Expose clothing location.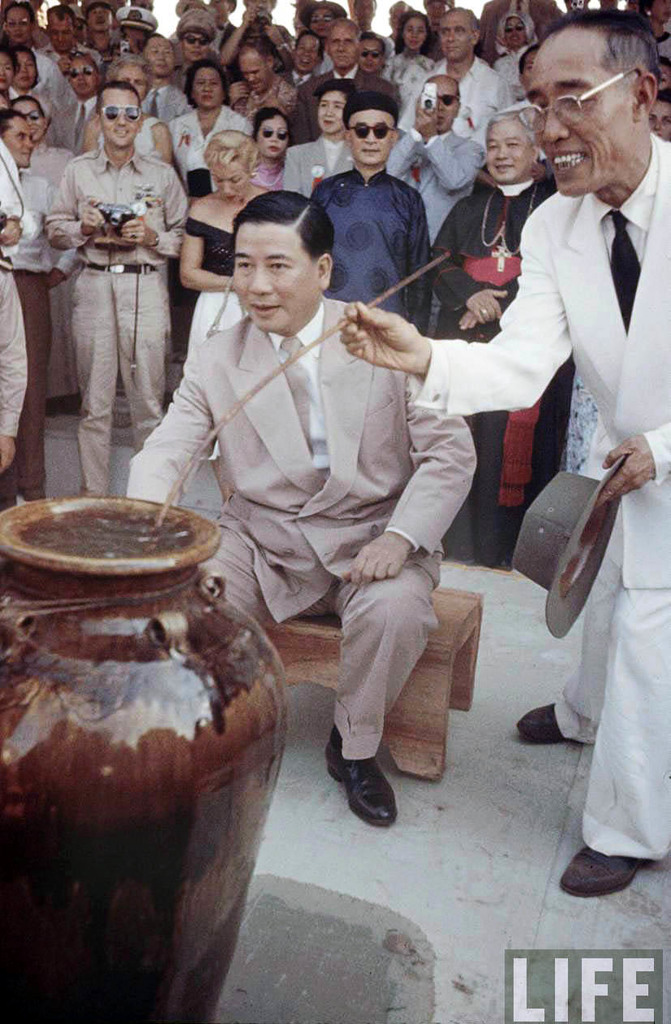
Exposed at box=[45, 141, 194, 499].
